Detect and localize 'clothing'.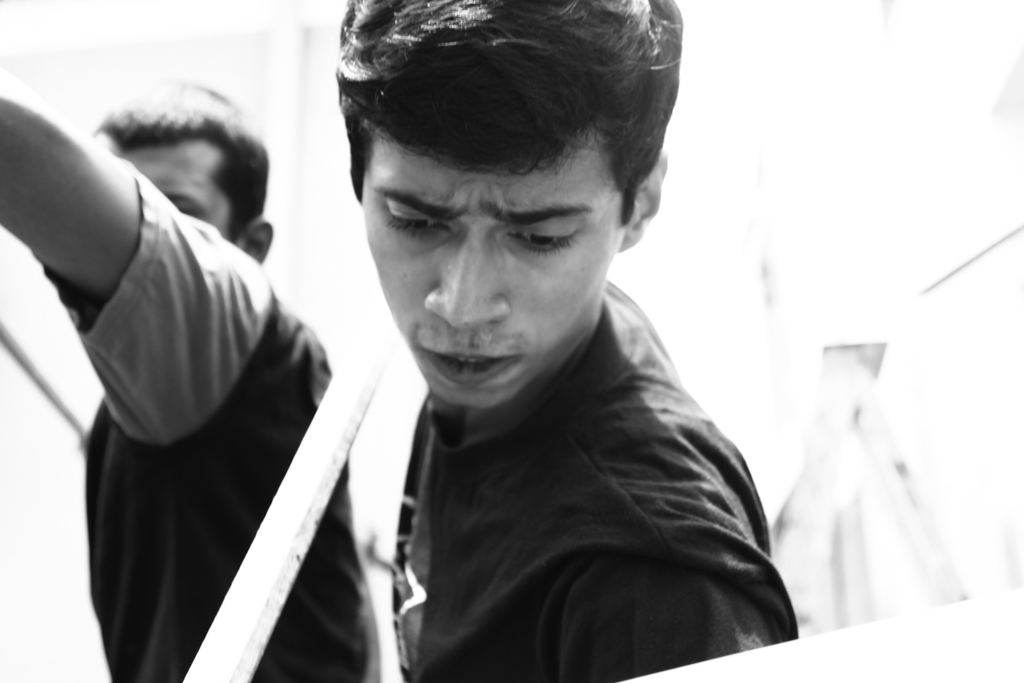
Localized at x1=45, y1=108, x2=338, y2=675.
